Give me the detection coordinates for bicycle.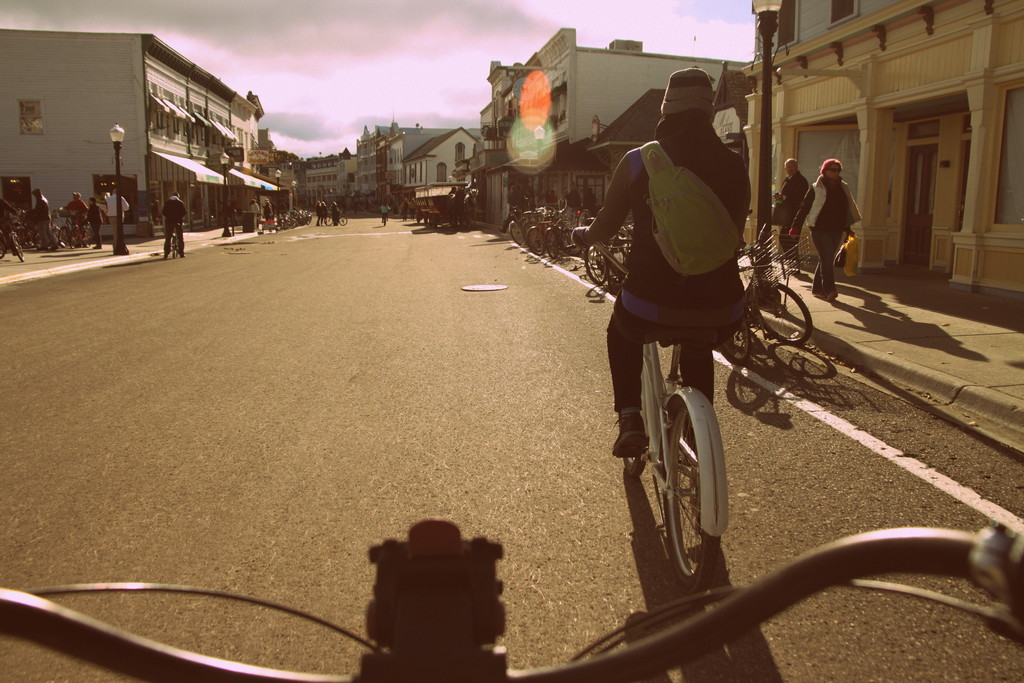
{"x1": 577, "y1": 209, "x2": 641, "y2": 273}.
